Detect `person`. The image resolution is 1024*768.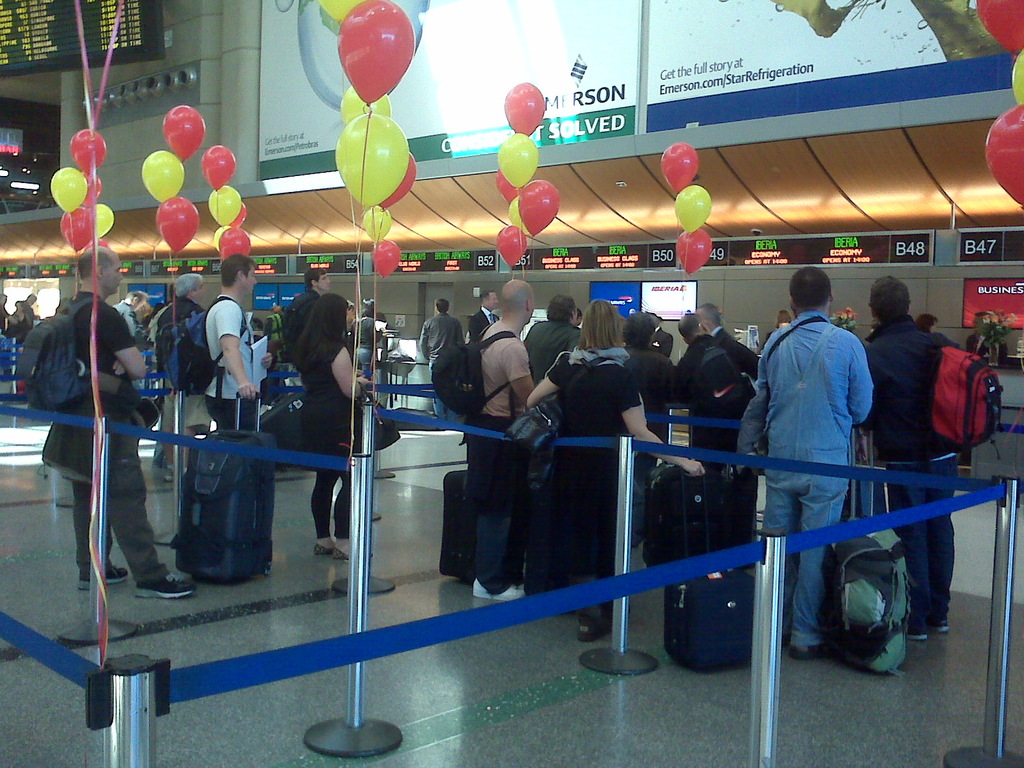
detection(862, 271, 963, 642).
